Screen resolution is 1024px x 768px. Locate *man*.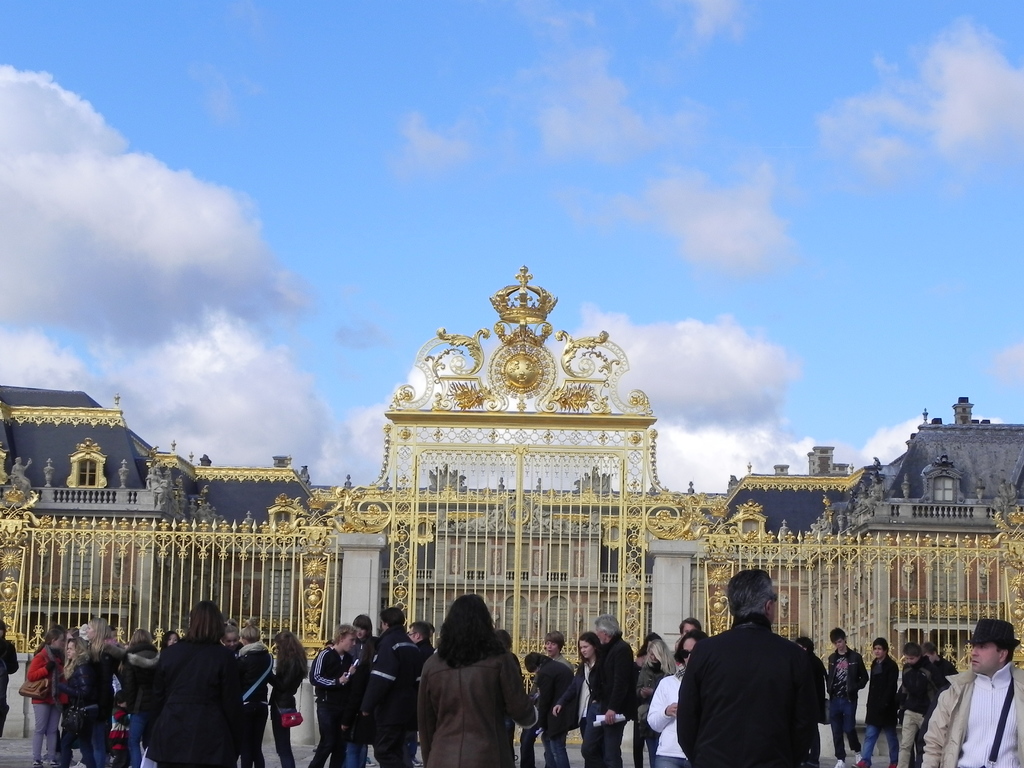
bbox=(307, 623, 358, 767).
